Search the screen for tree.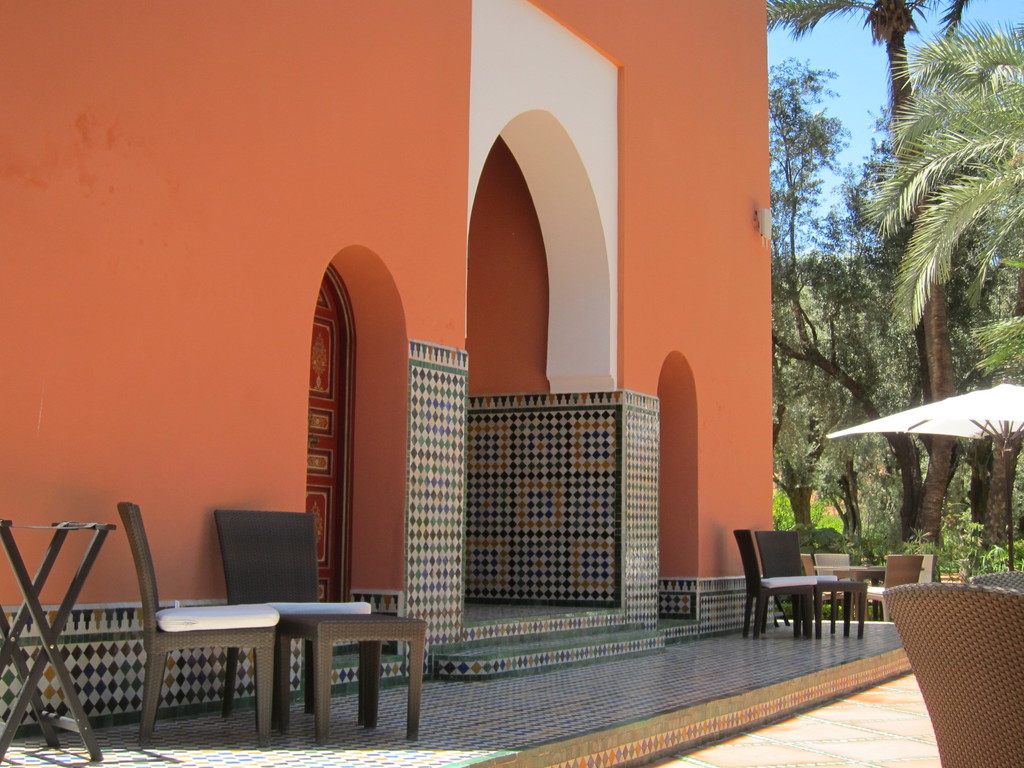
Found at <box>753,0,1023,579</box>.
